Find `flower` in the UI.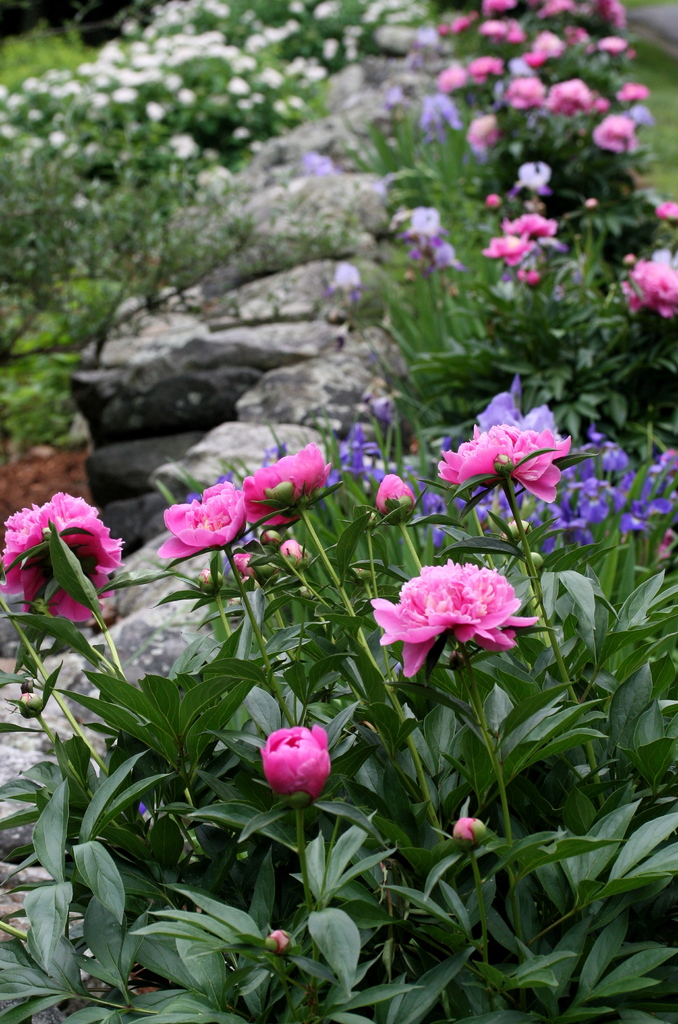
UI element at 432/243/464/274.
